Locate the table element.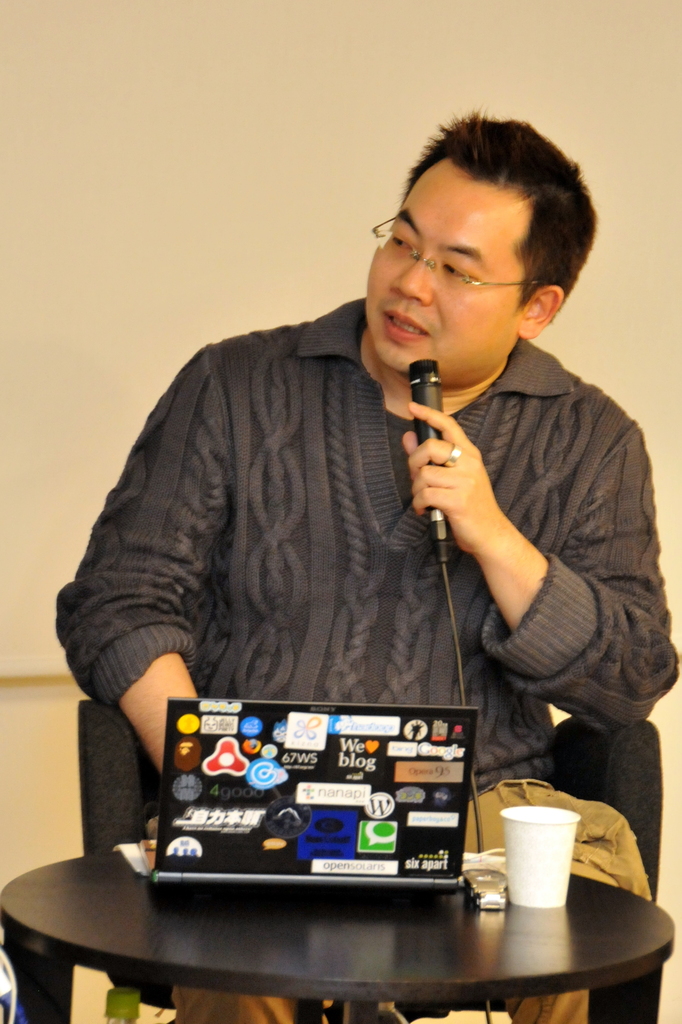
Element bbox: {"left": 4, "top": 844, "right": 638, "bottom": 1023}.
